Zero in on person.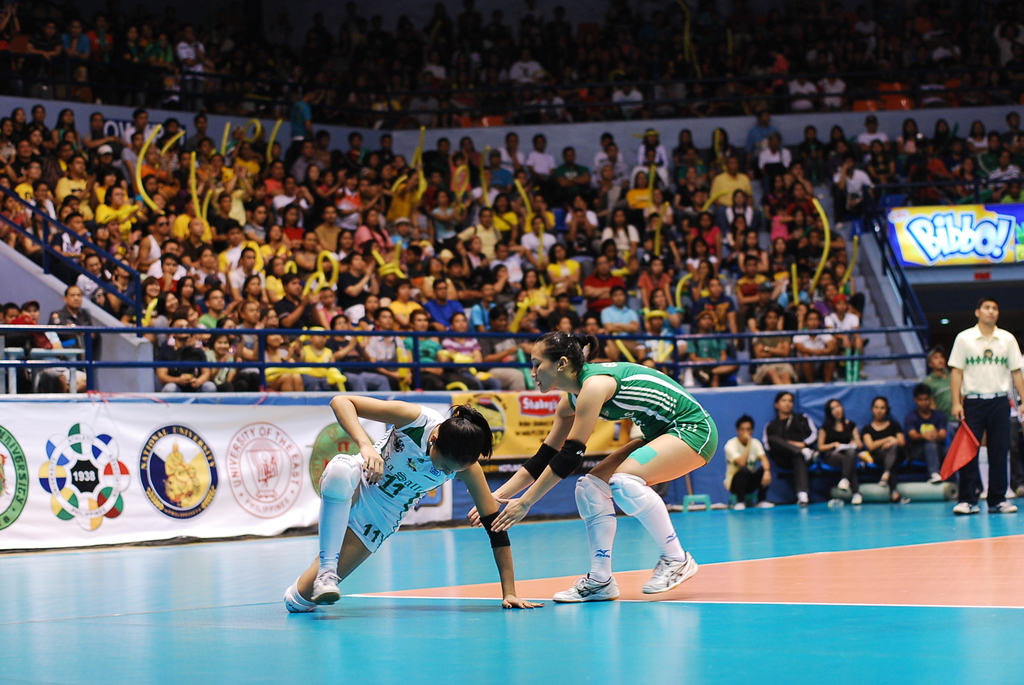
Zeroed in: region(222, 226, 251, 268).
